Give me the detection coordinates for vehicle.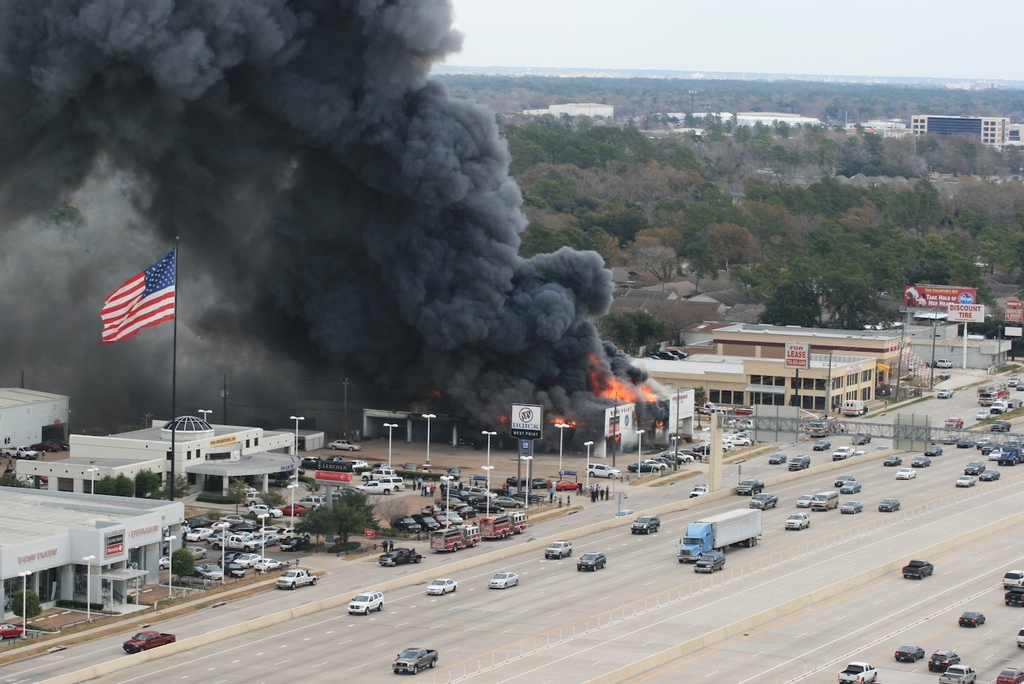
428, 575, 461, 597.
